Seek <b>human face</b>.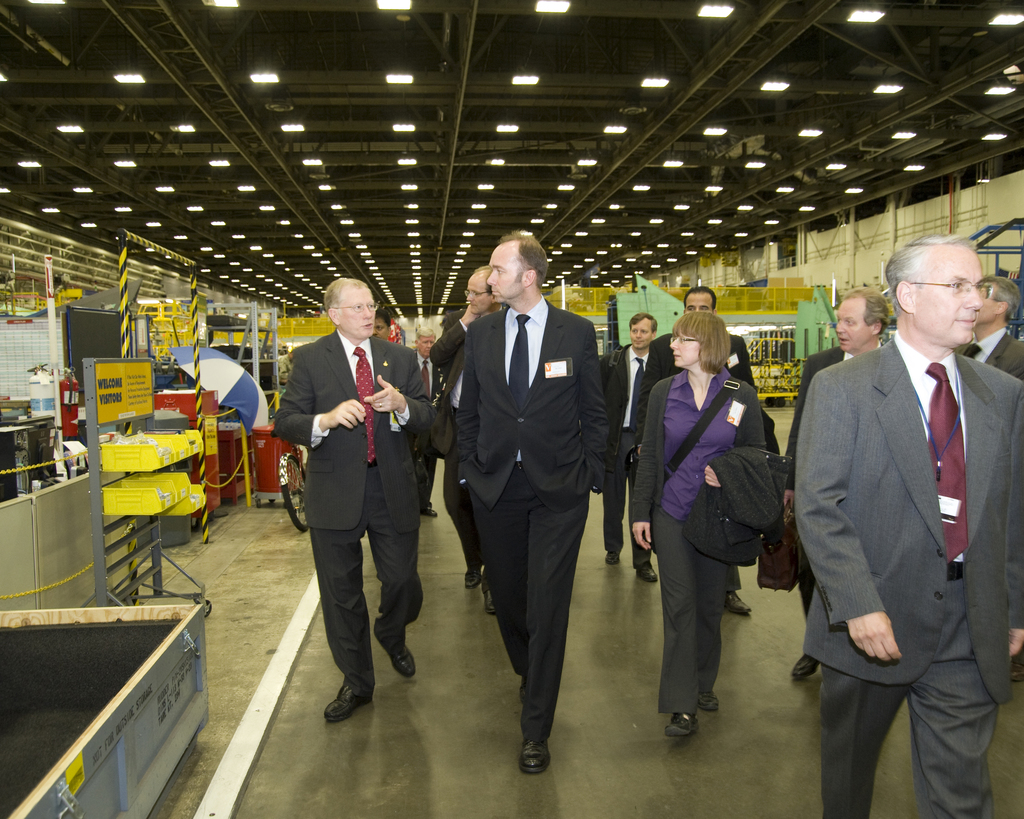
{"x1": 671, "y1": 332, "x2": 700, "y2": 366}.
